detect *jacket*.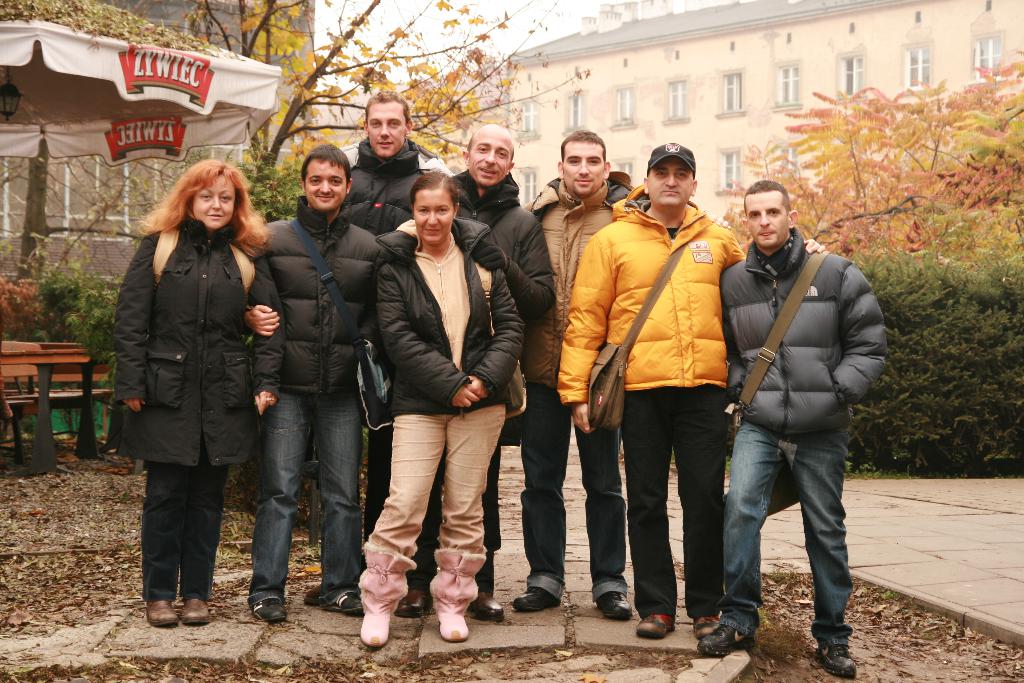
Detected at [x1=554, y1=179, x2=746, y2=402].
